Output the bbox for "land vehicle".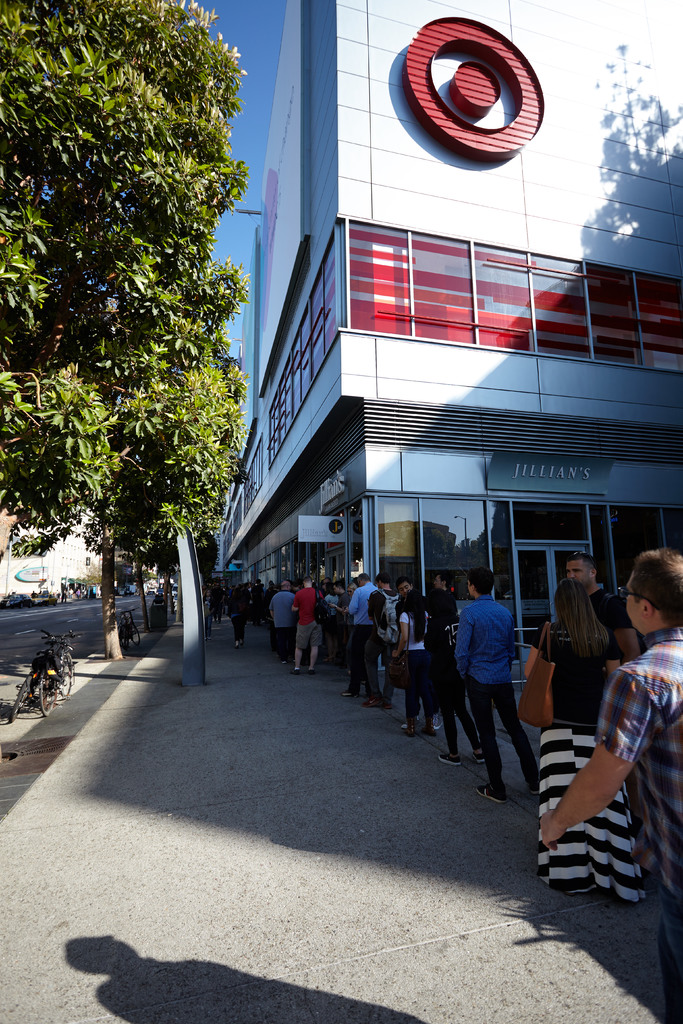
<box>7,634,62,717</box>.
